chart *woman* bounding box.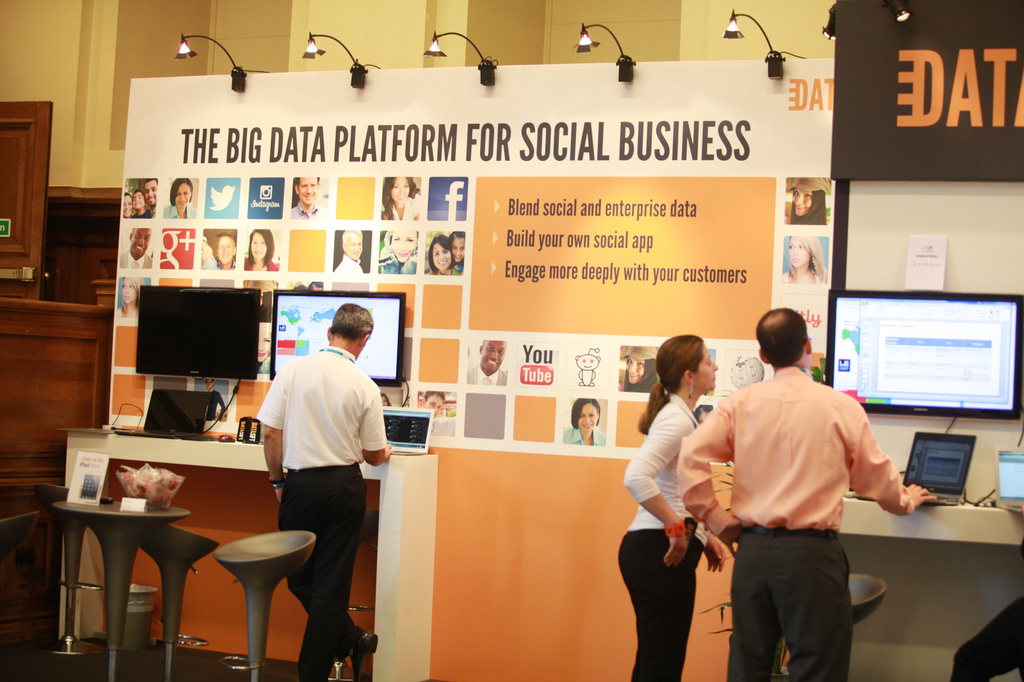
Charted: locate(619, 331, 724, 681).
